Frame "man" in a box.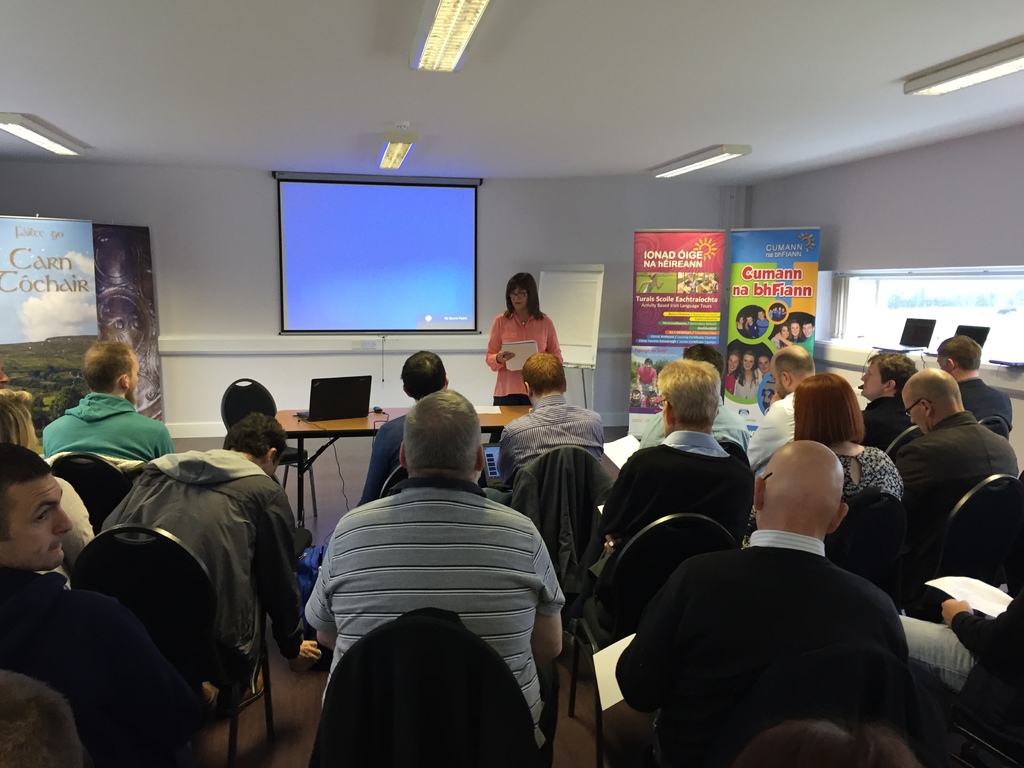
851,348,916,450.
